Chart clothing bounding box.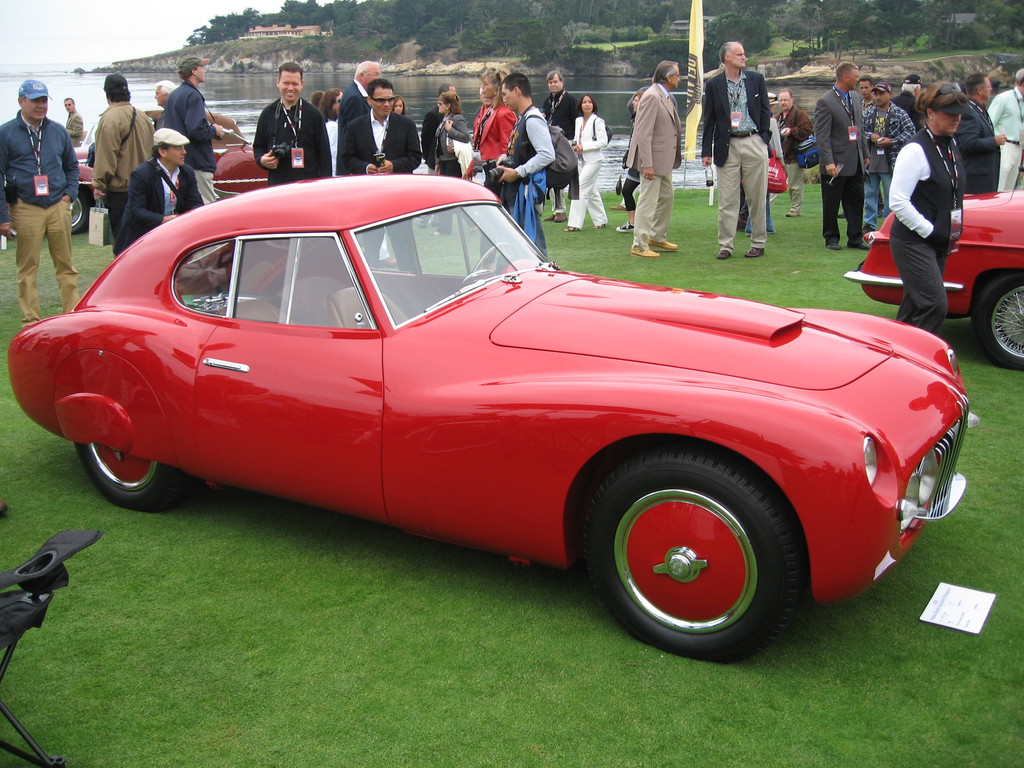
Charted: <box>865,90,910,246</box>.
